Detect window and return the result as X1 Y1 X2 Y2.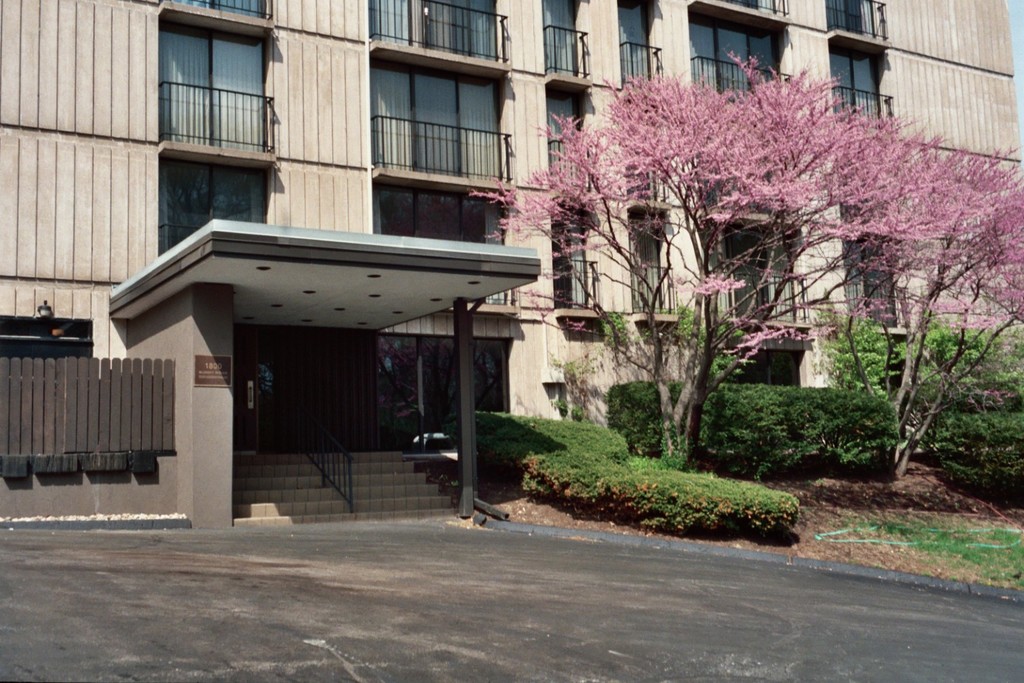
822 0 873 38.
